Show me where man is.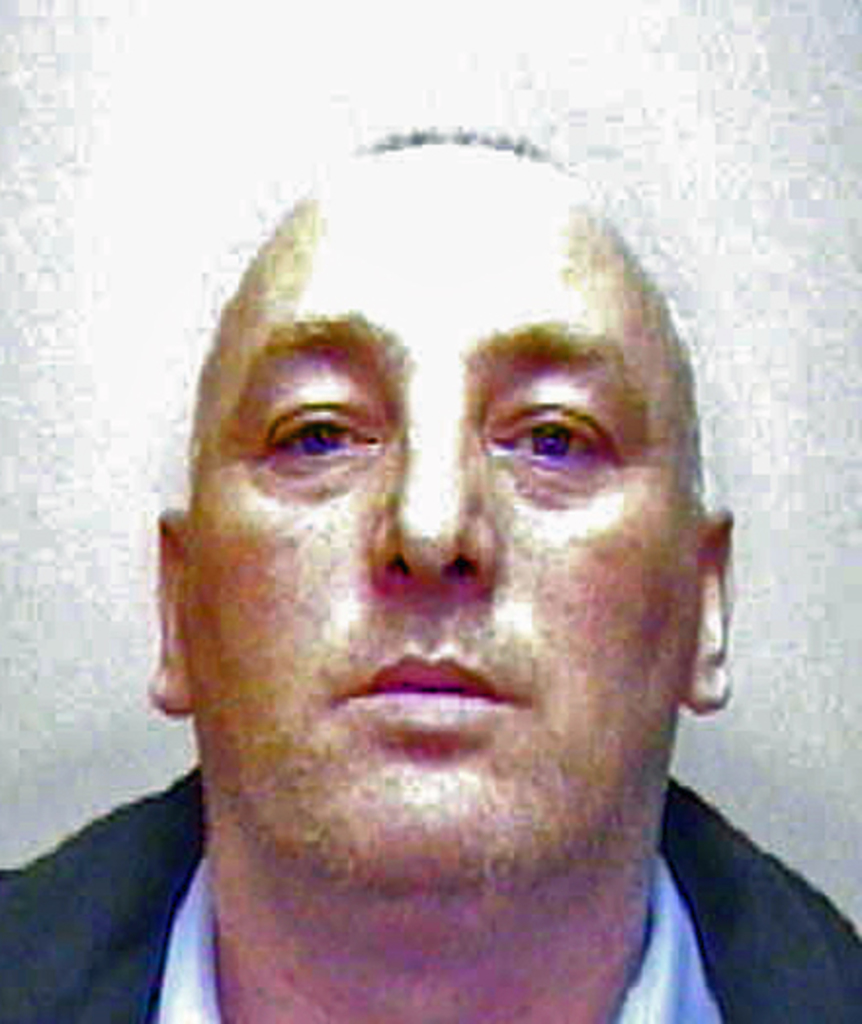
man is at <region>55, 88, 856, 1023</region>.
